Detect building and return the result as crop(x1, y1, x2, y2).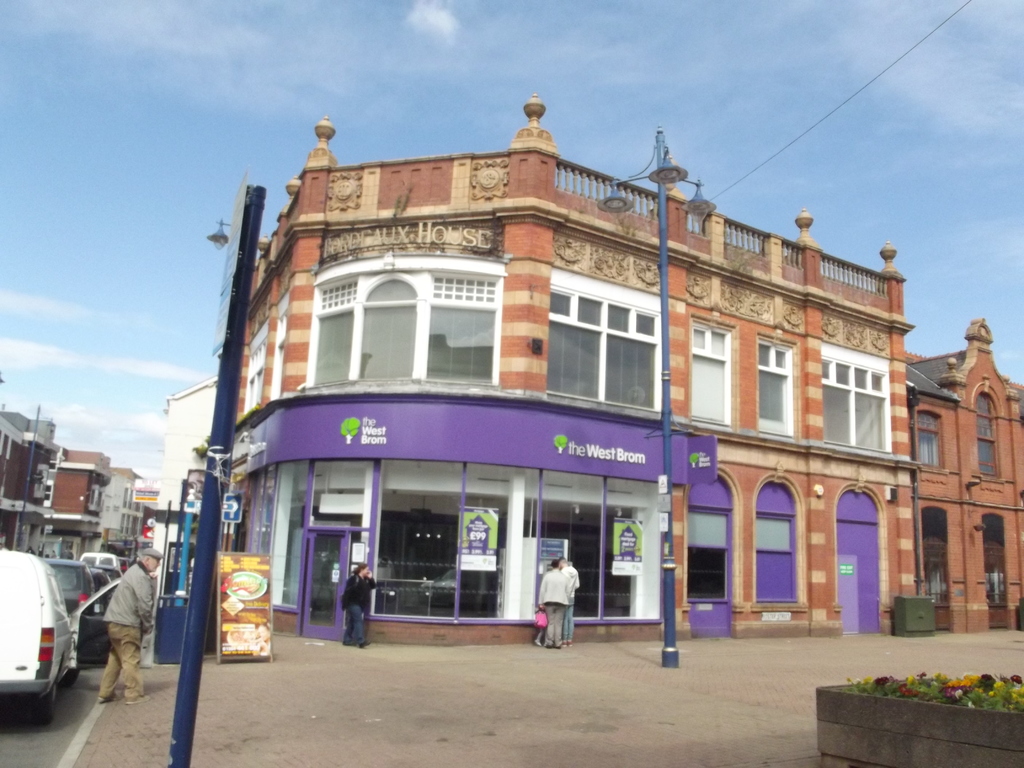
crop(237, 97, 1023, 643).
